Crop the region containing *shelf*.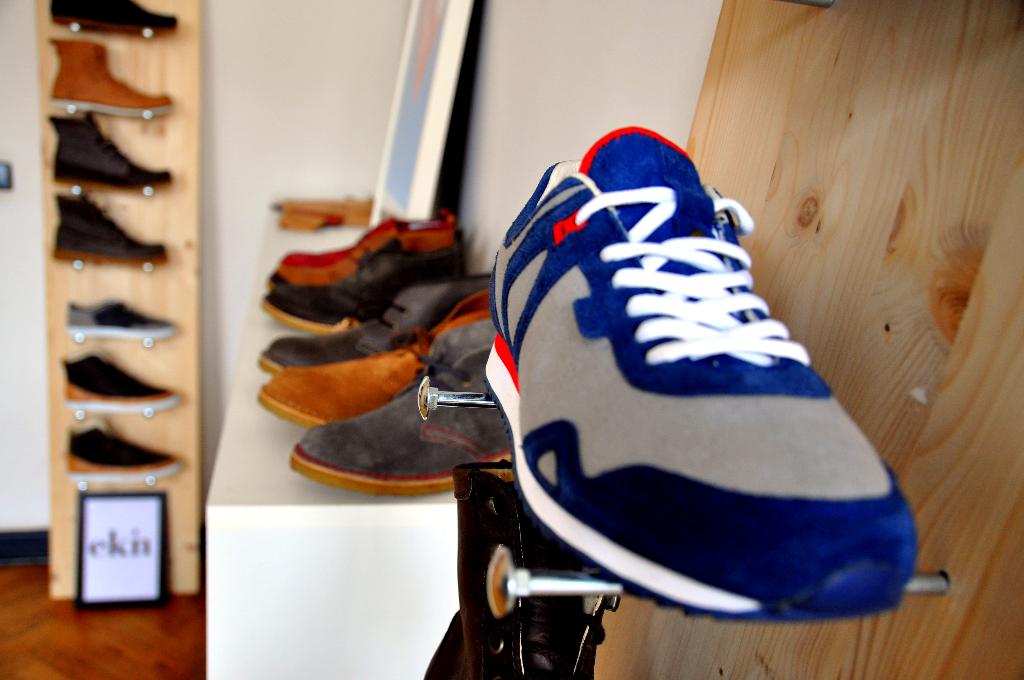
Crop region: box(184, 184, 543, 672).
